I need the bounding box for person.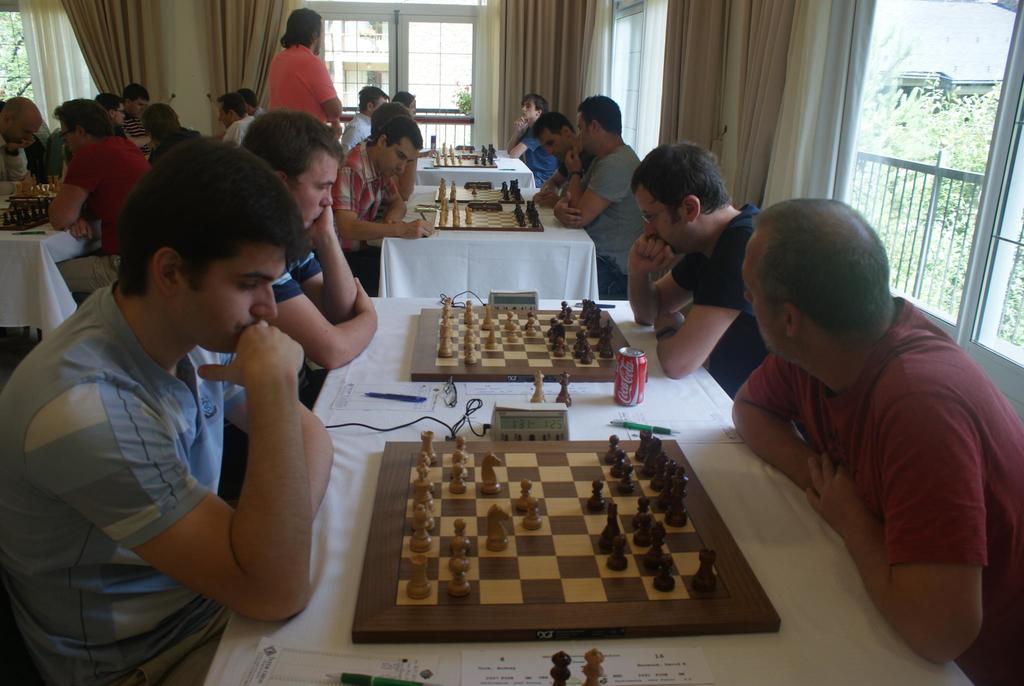
Here it is: locate(0, 135, 332, 685).
